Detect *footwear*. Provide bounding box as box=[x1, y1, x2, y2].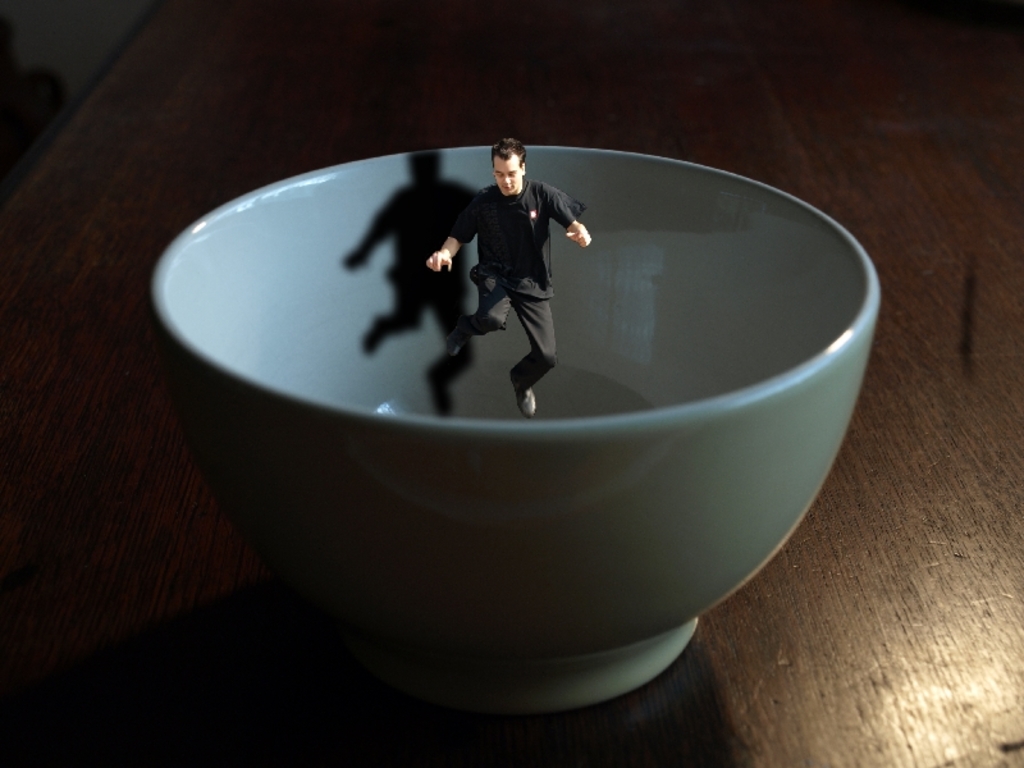
box=[449, 324, 460, 352].
